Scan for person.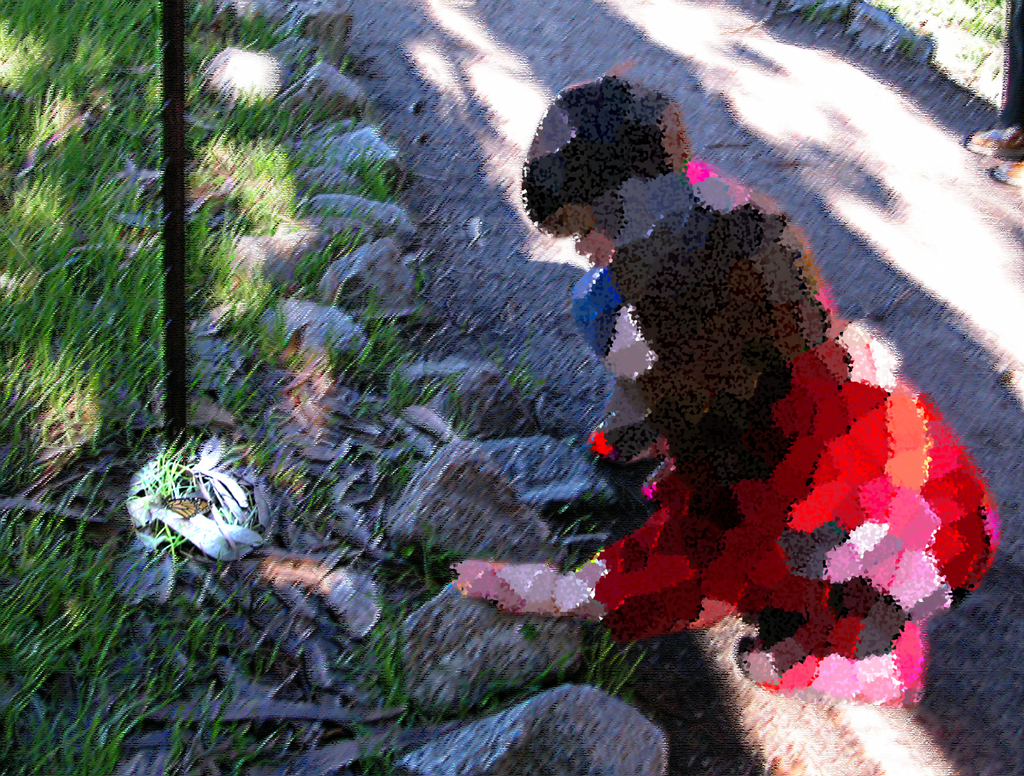
Scan result: <bbox>454, 206, 998, 713</bbox>.
